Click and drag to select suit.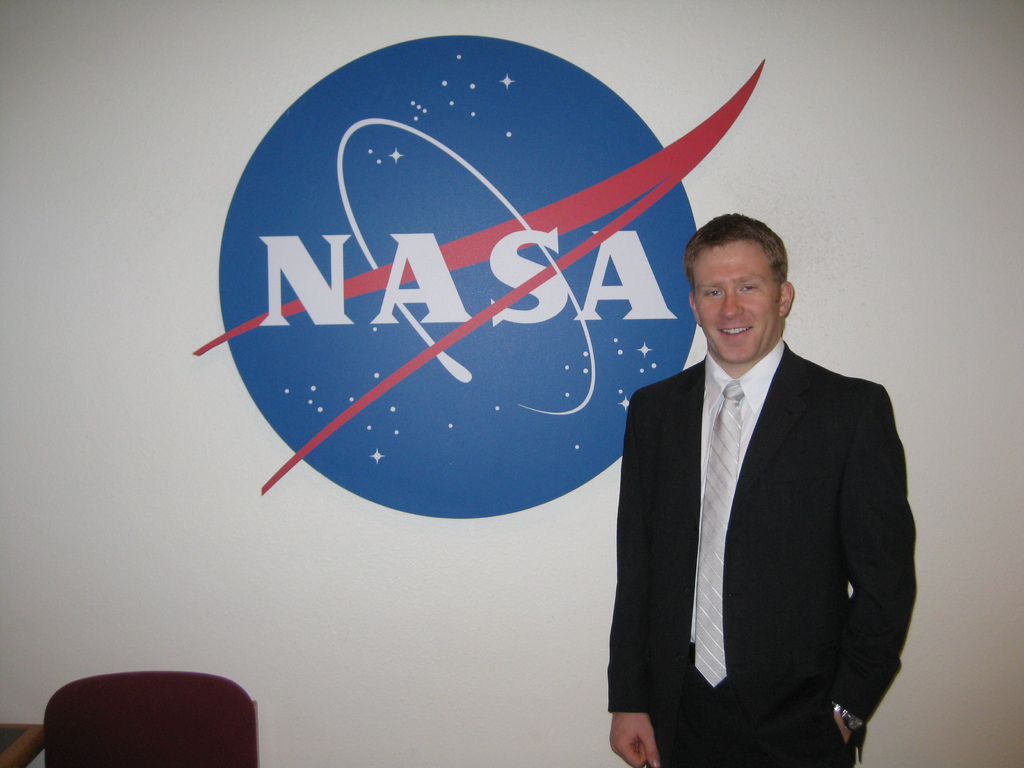
Selection: 607, 340, 915, 767.
